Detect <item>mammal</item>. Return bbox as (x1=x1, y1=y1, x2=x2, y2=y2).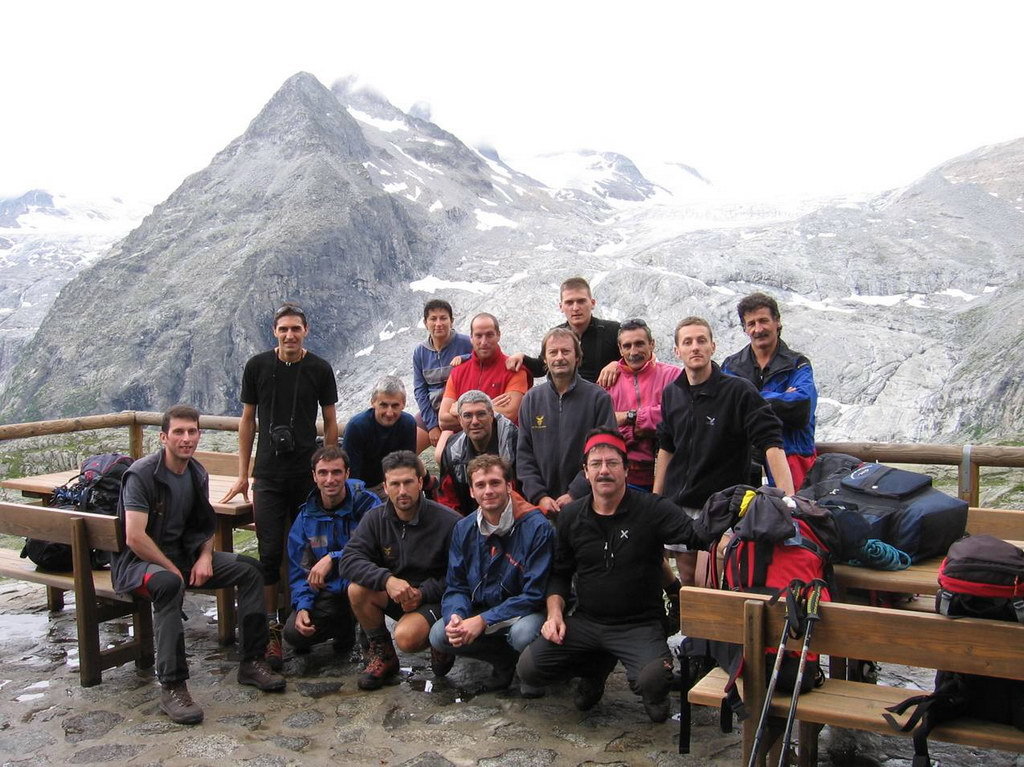
(x1=109, y1=406, x2=285, y2=725).
